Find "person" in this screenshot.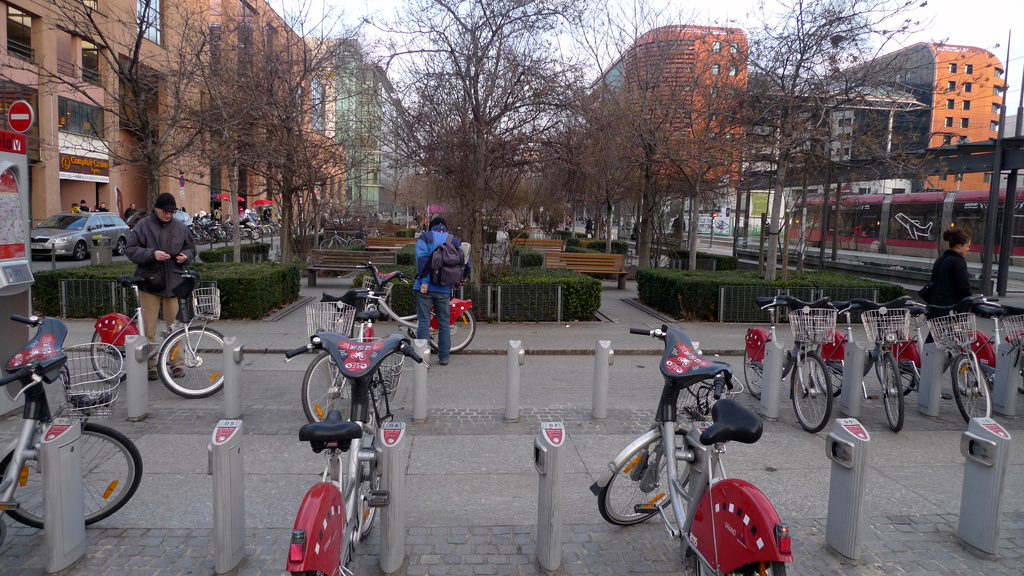
The bounding box for "person" is Rect(67, 196, 223, 383).
